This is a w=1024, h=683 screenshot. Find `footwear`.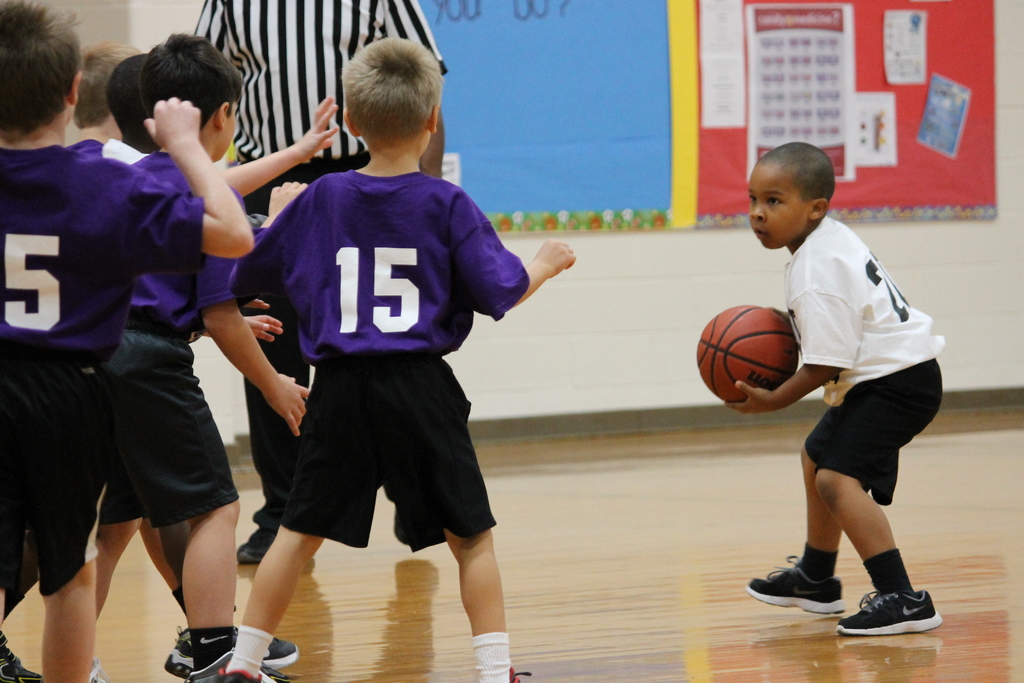
Bounding box: locate(163, 617, 298, 667).
